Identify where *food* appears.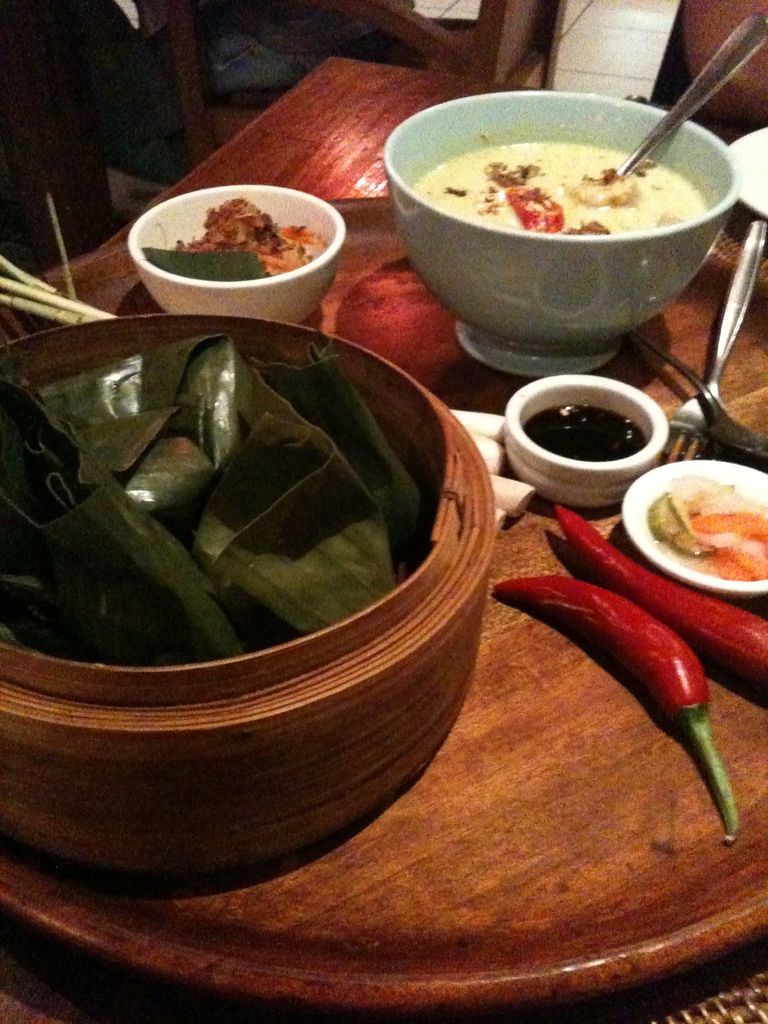
Appears at (left=412, top=133, right=710, bottom=239).
